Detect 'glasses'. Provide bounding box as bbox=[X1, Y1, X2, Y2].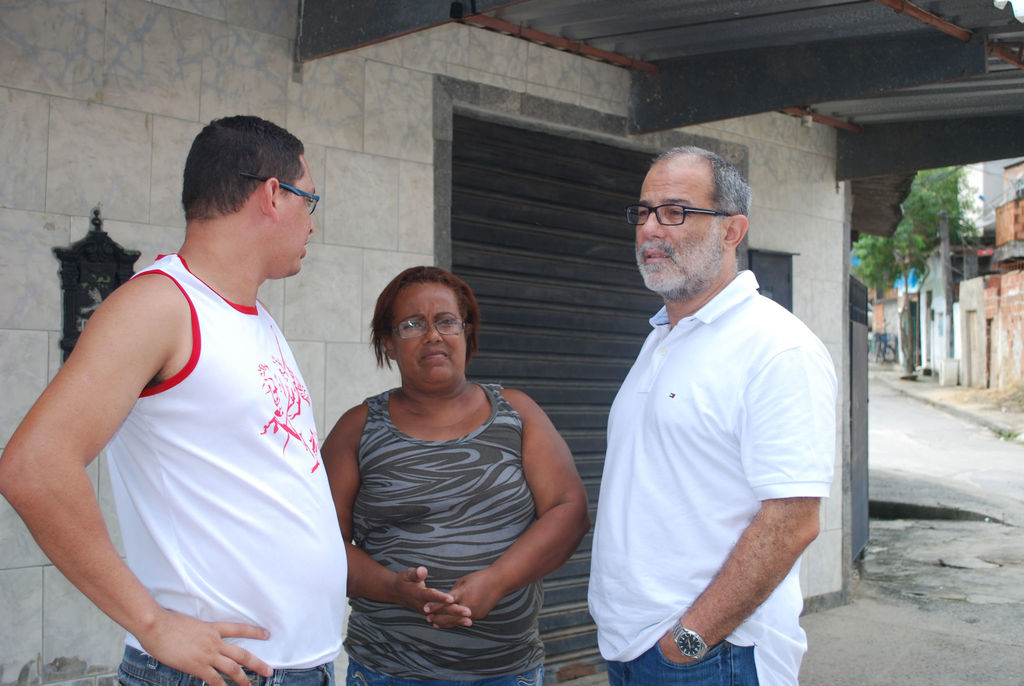
bbox=[626, 192, 730, 240].
